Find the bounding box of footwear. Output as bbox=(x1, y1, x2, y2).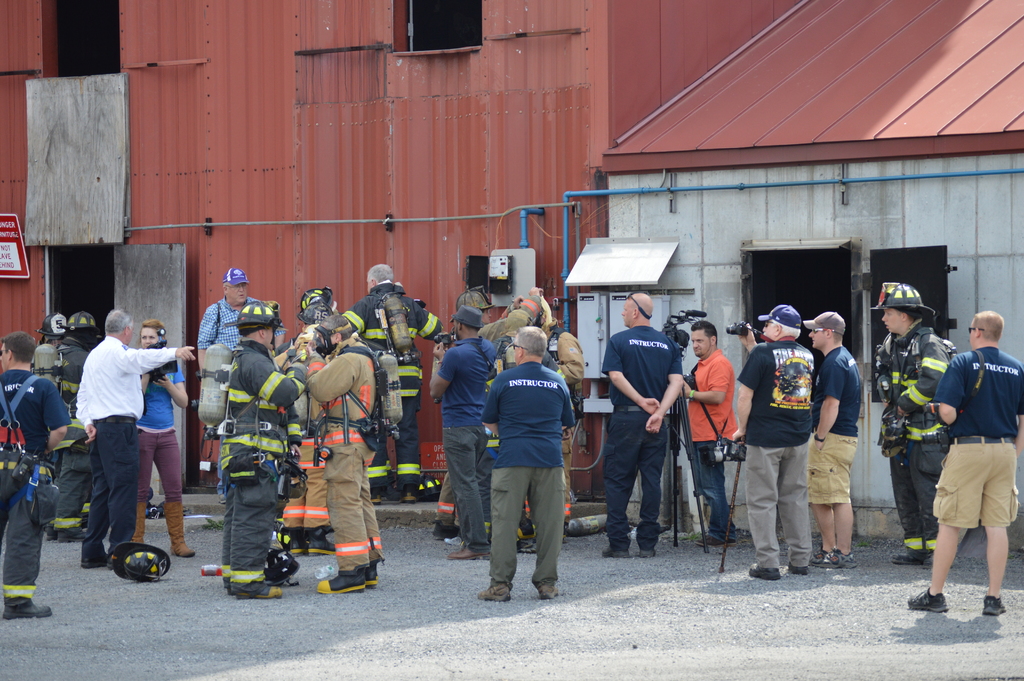
bbox=(600, 552, 628, 561).
